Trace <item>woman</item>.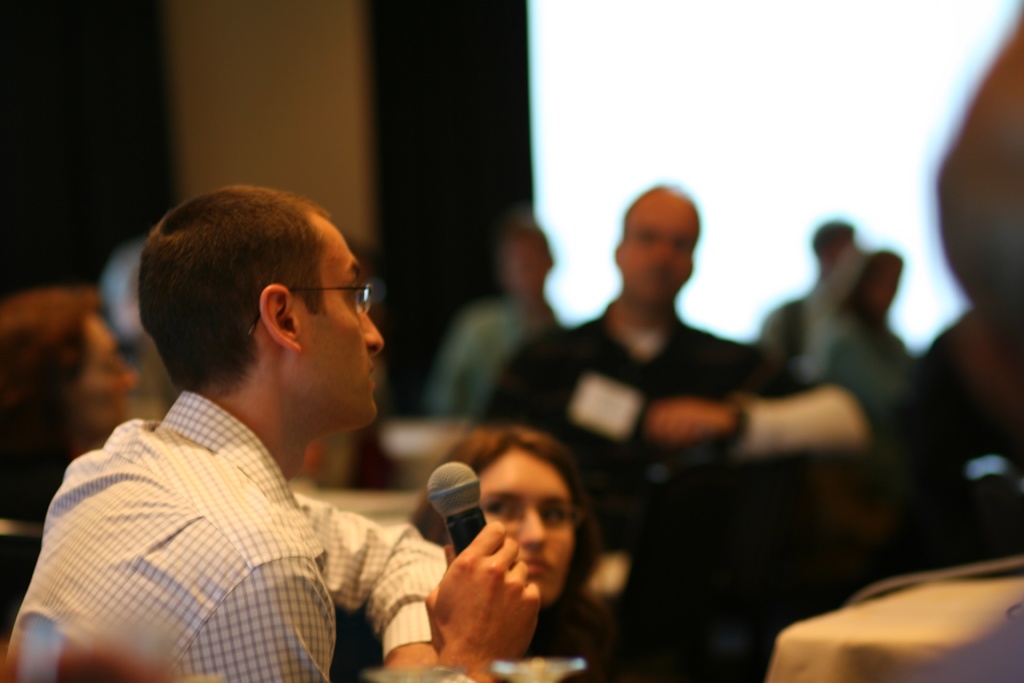
Traced to (391,404,643,671).
